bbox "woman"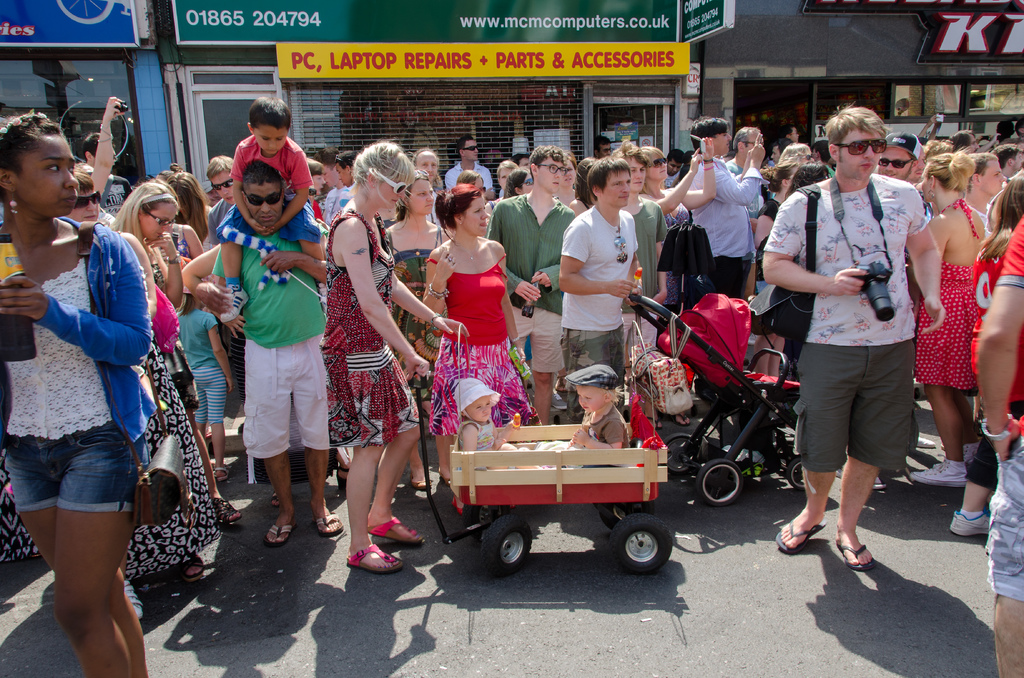
[568, 157, 601, 220]
